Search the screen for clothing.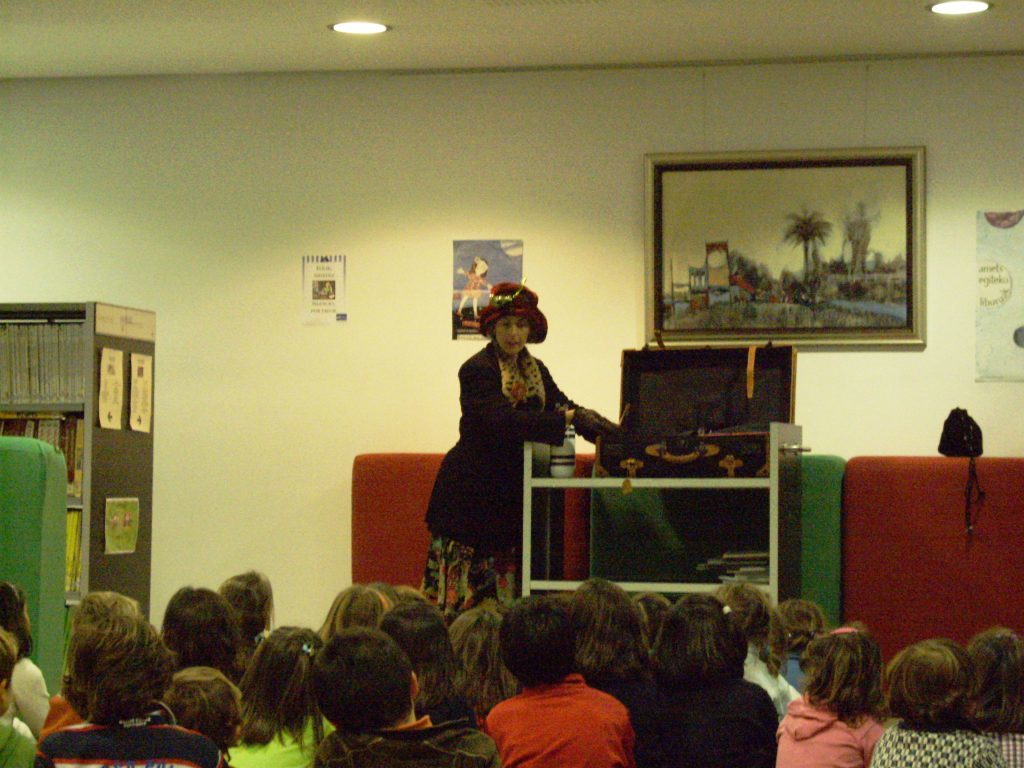
Found at Rect(223, 709, 341, 767).
